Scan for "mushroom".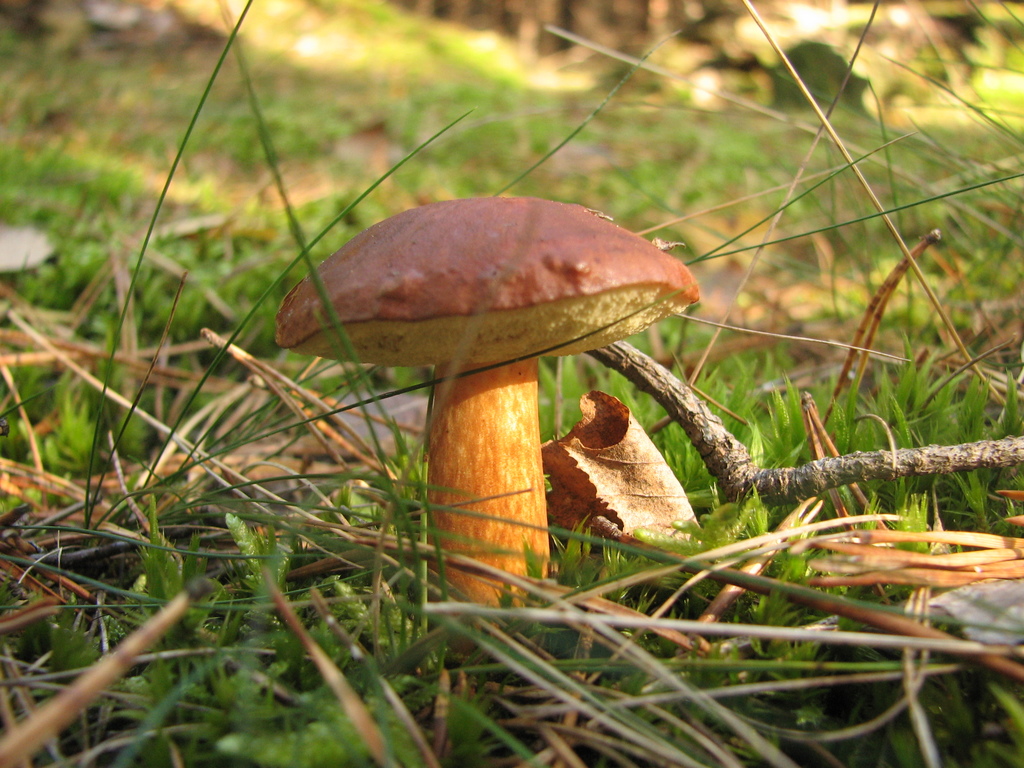
Scan result: bbox(274, 195, 697, 608).
